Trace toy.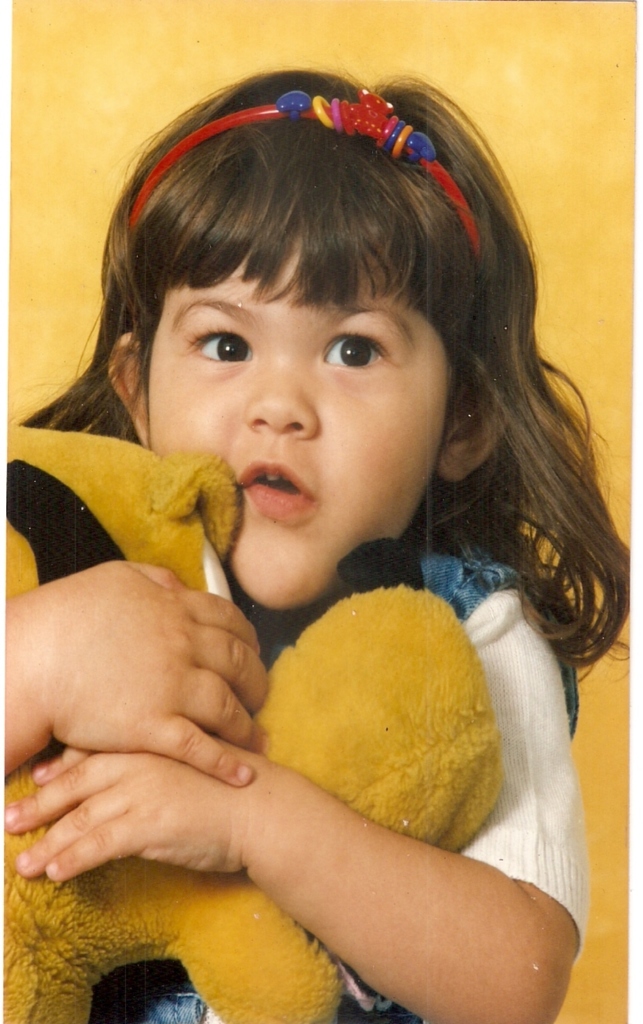
Traced to [0, 417, 560, 1023].
